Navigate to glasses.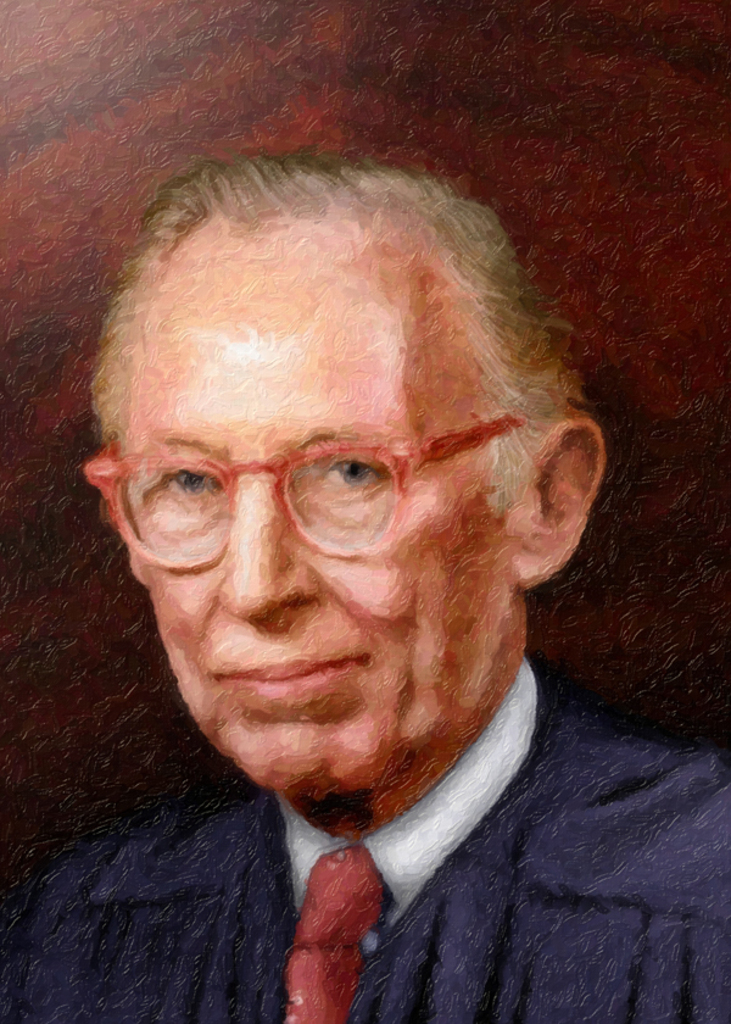
Navigation target: [x1=79, y1=404, x2=534, y2=569].
